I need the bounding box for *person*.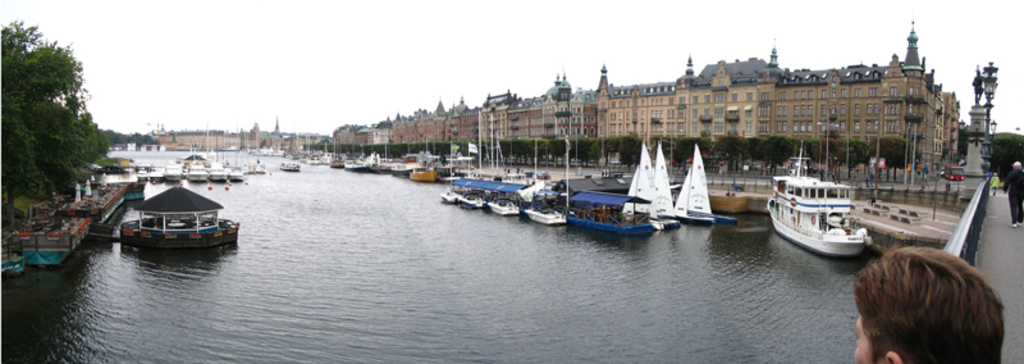
Here it is: region(1000, 159, 1023, 227).
